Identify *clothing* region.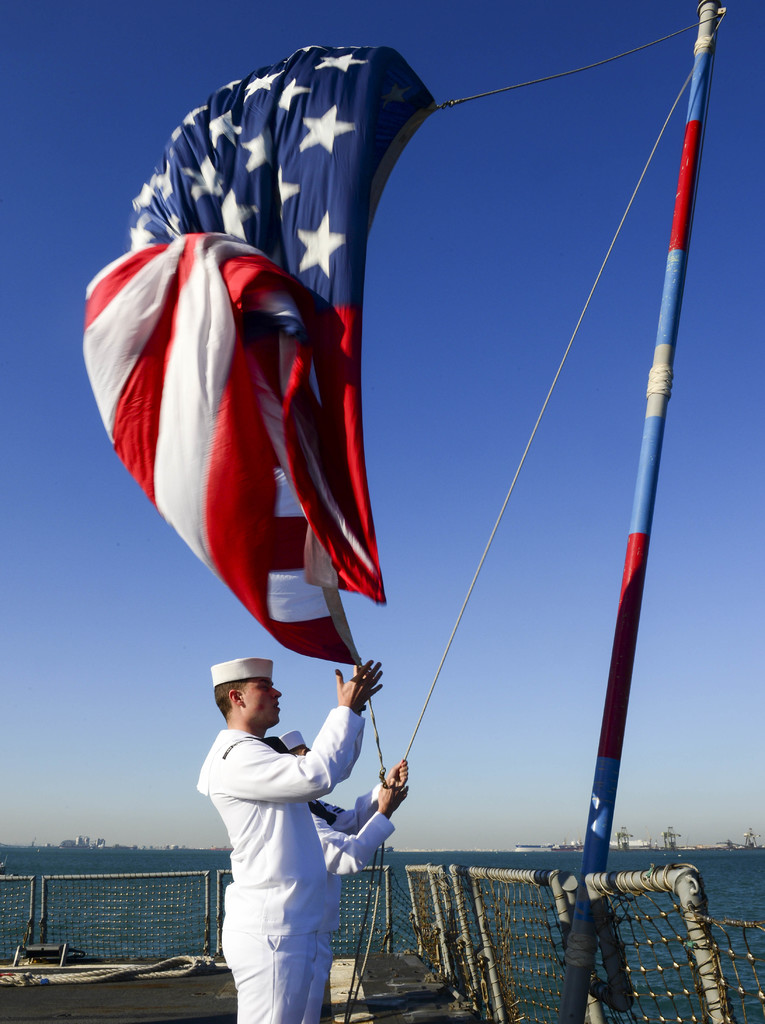
Region: bbox(194, 700, 362, 998).
